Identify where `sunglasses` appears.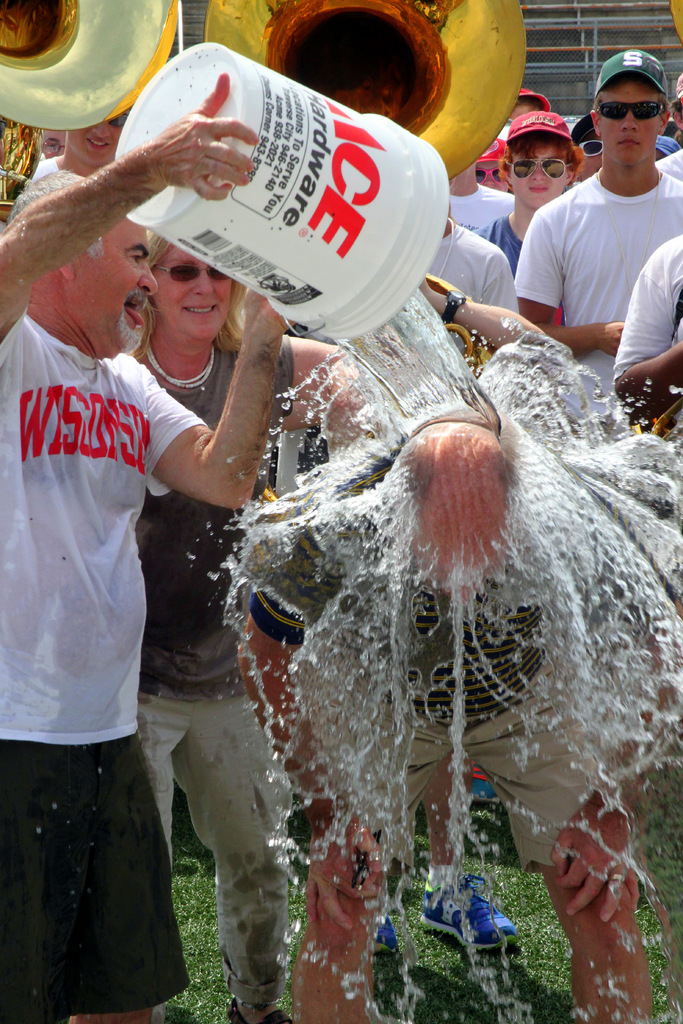
Appears at box(581, 140, 604, 158).
